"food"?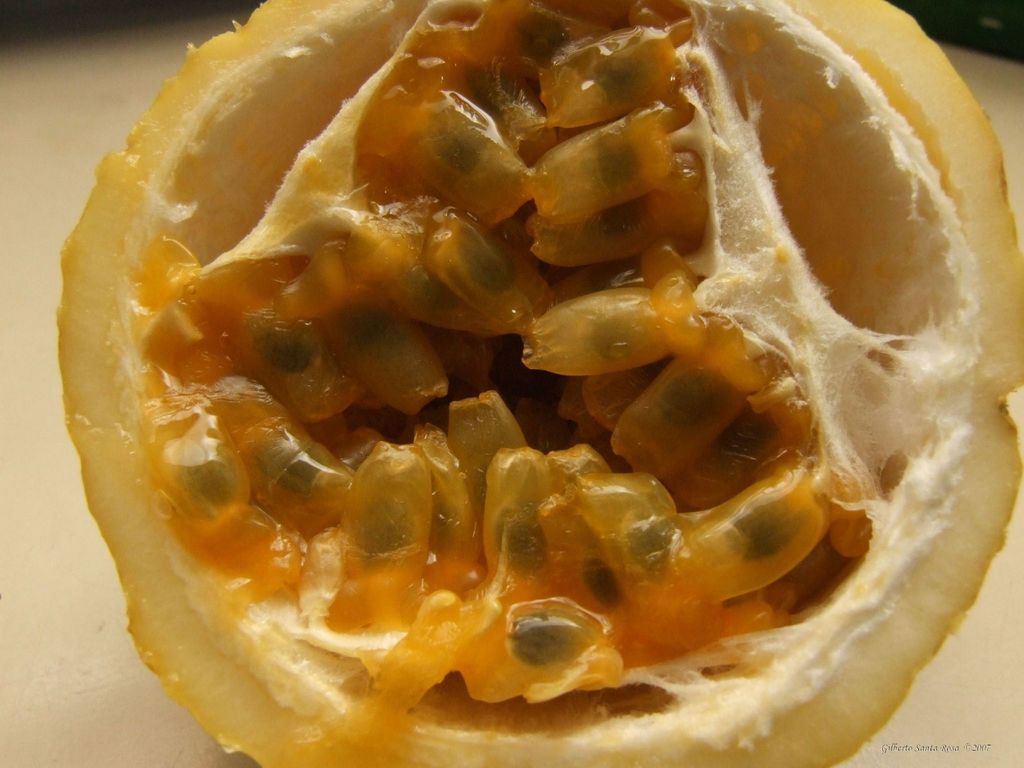
crop(42, 25, 1023, 728)
